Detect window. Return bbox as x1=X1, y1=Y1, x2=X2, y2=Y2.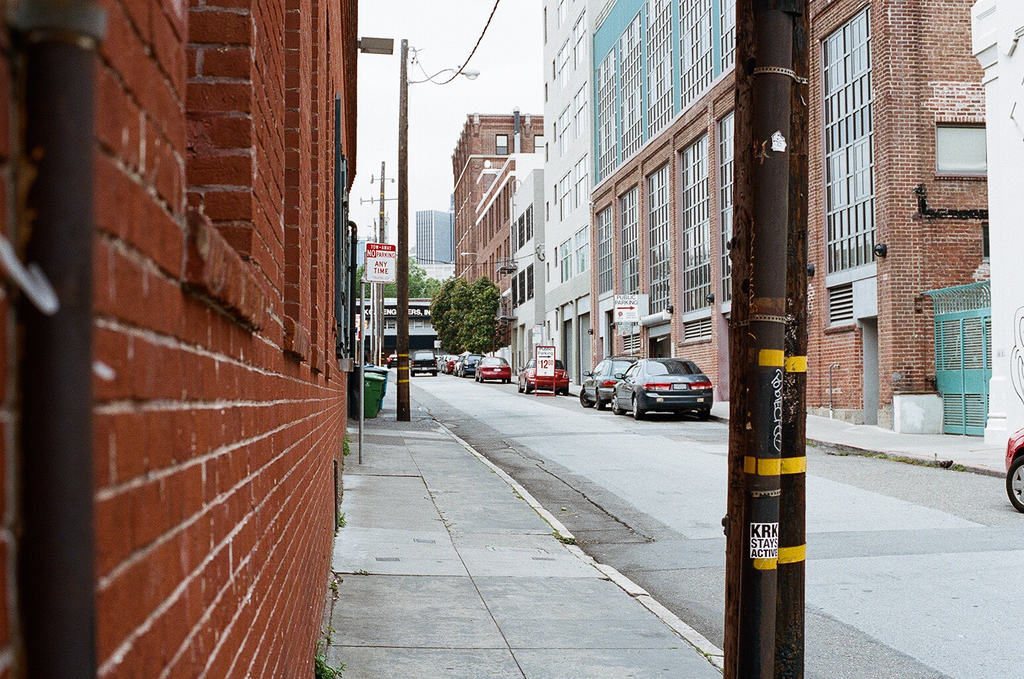
x1=559, y1=178, x2=573, y2=215.
